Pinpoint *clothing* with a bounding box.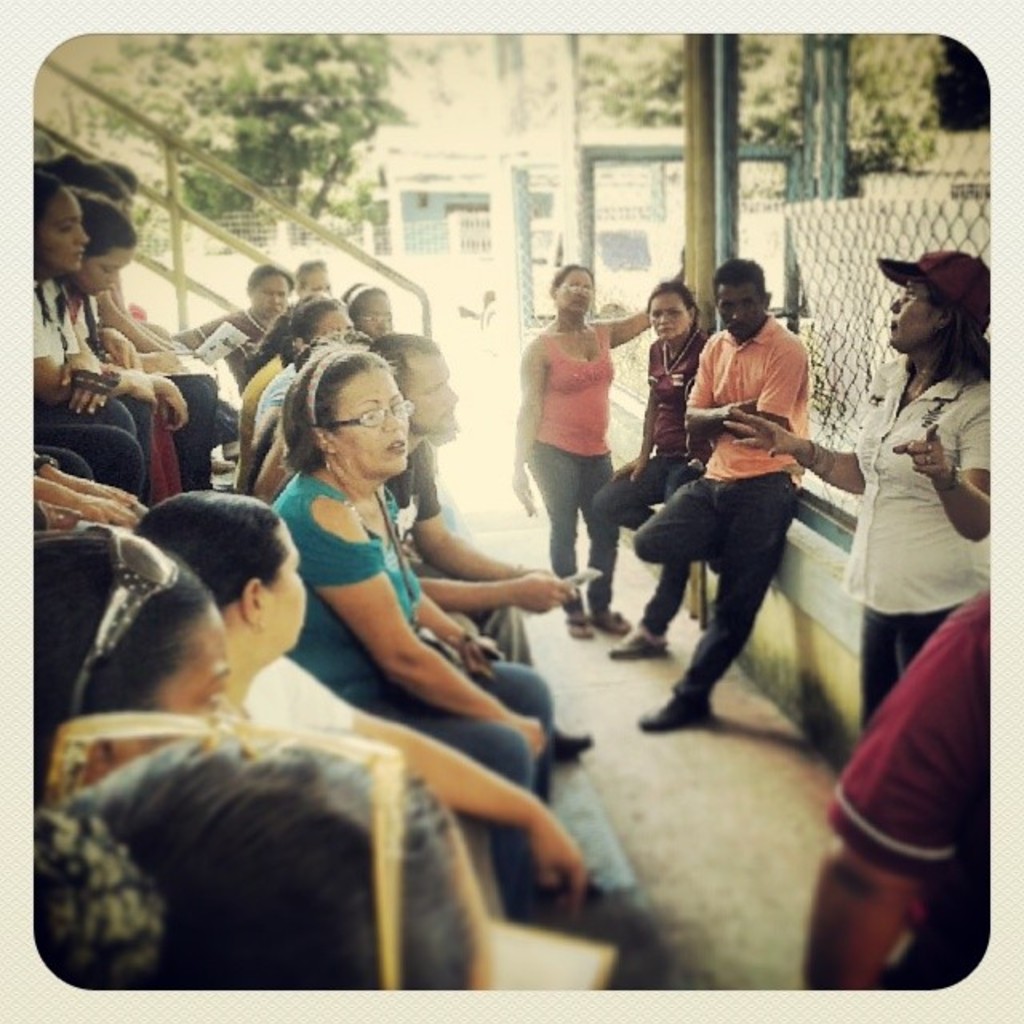
(629, 310, 814, 712).
